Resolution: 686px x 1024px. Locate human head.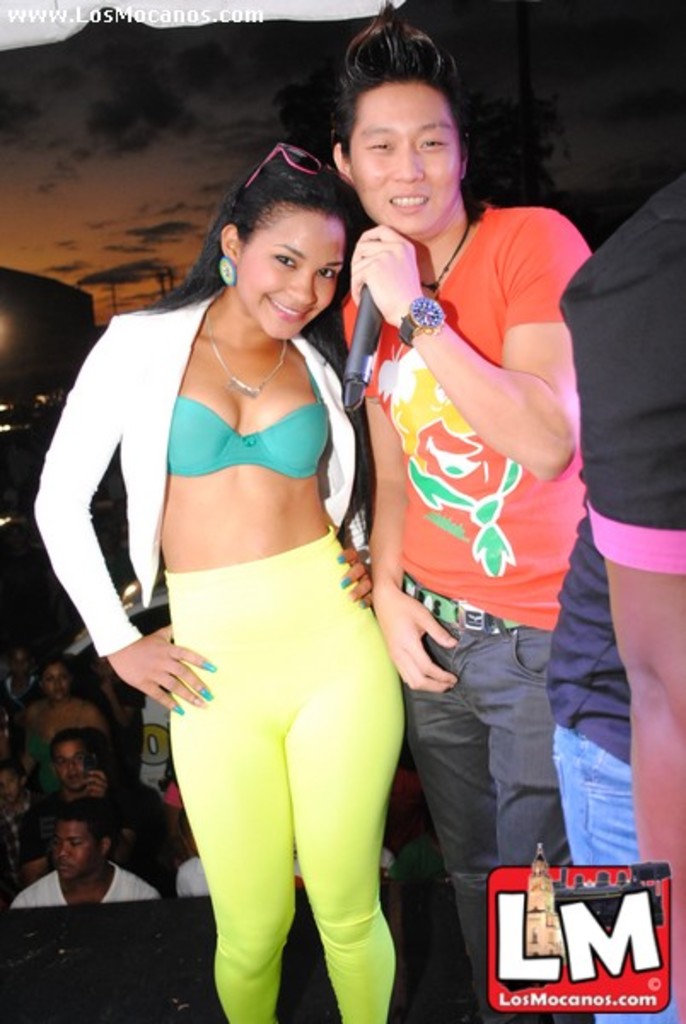
Rect(5, 643, 36, 678).
